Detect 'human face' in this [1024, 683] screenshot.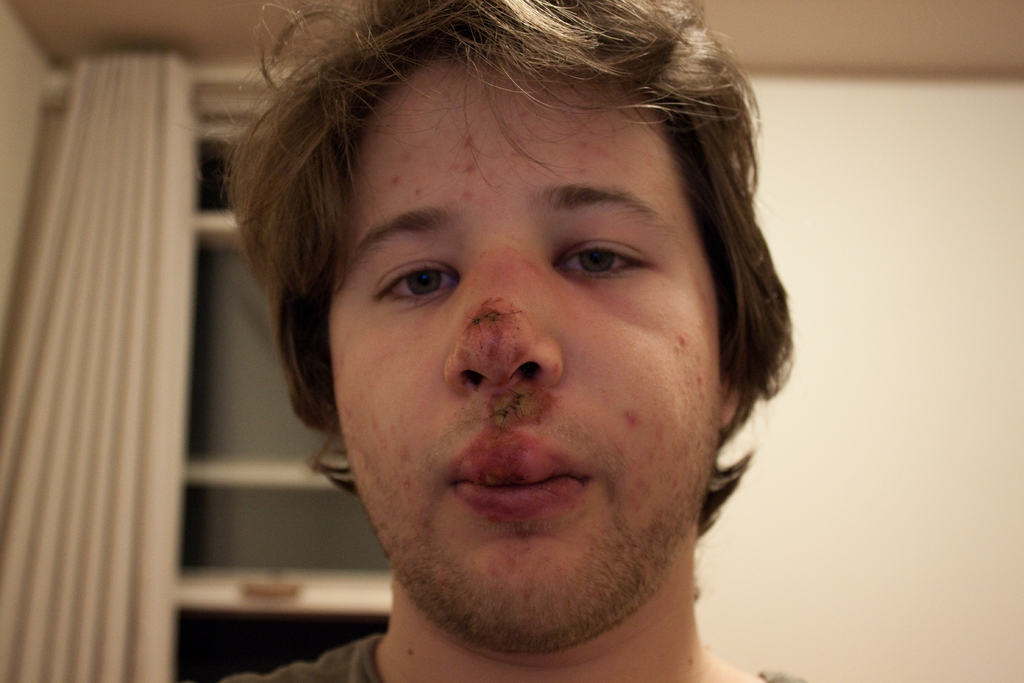
Detection: x1=319 y1=55 x2=724 y2=655.
